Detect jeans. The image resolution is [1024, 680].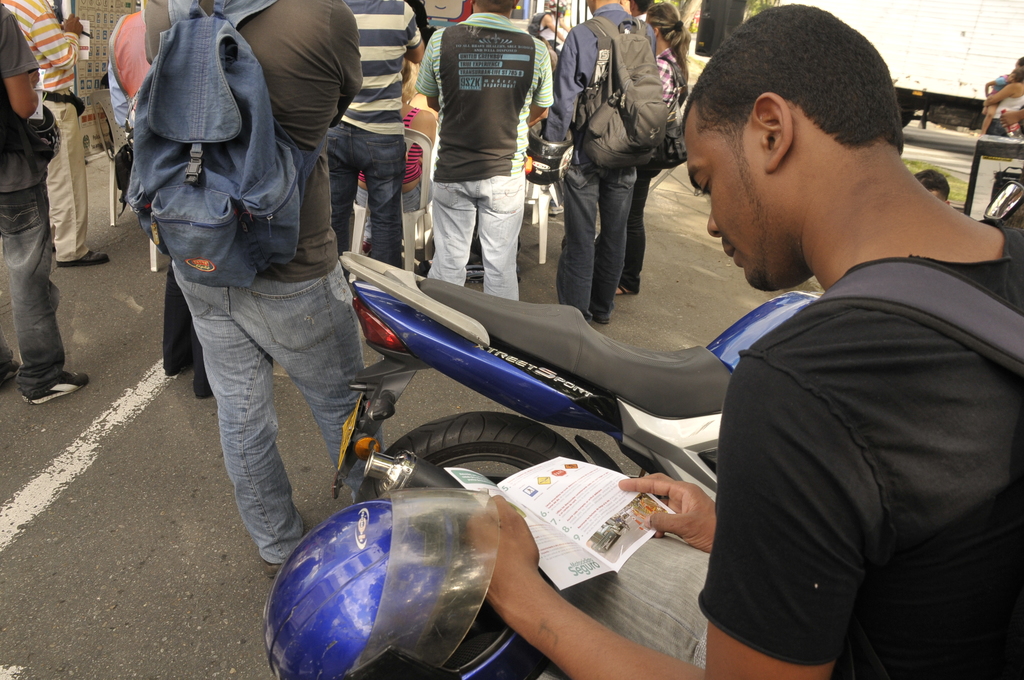
locate(425, 174, 524, 302).
